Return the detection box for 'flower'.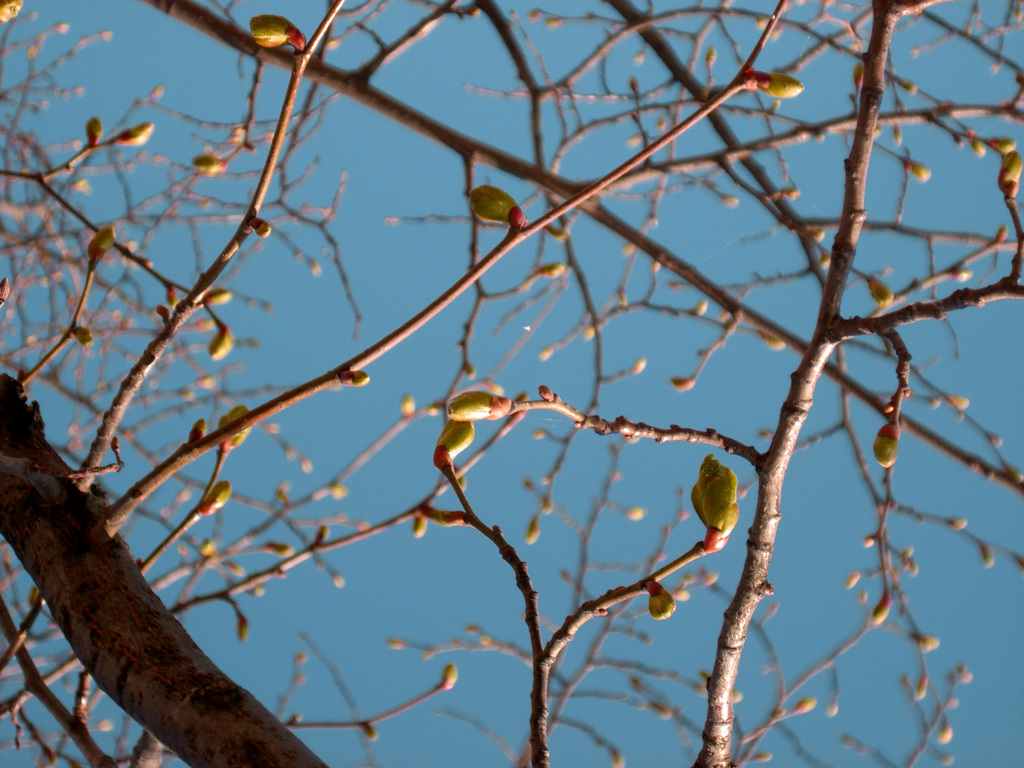
{"left": 439, "top": 665, "right": 463, "bottom": 693}.
